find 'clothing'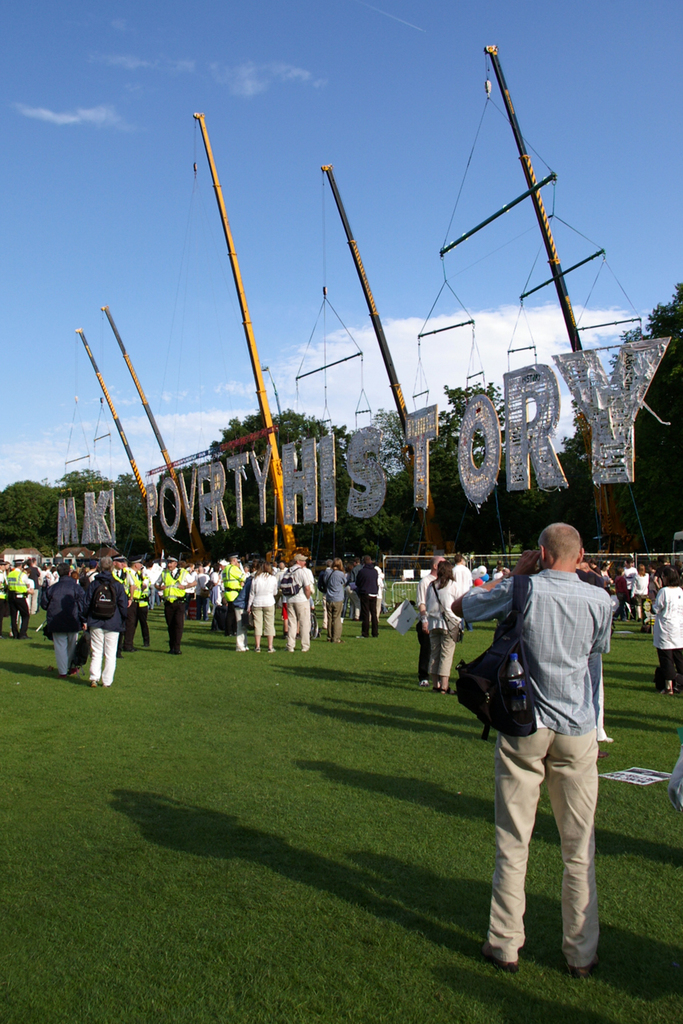
locate(35, 584, 76, 685)
